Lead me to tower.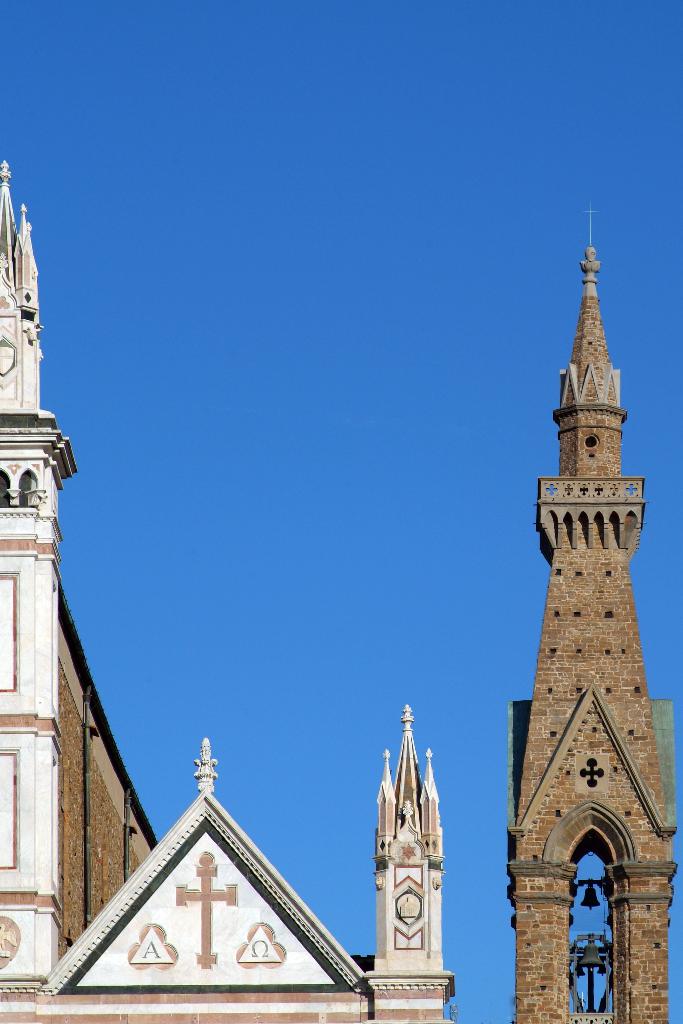
Lead to 0/178/418/1023.
